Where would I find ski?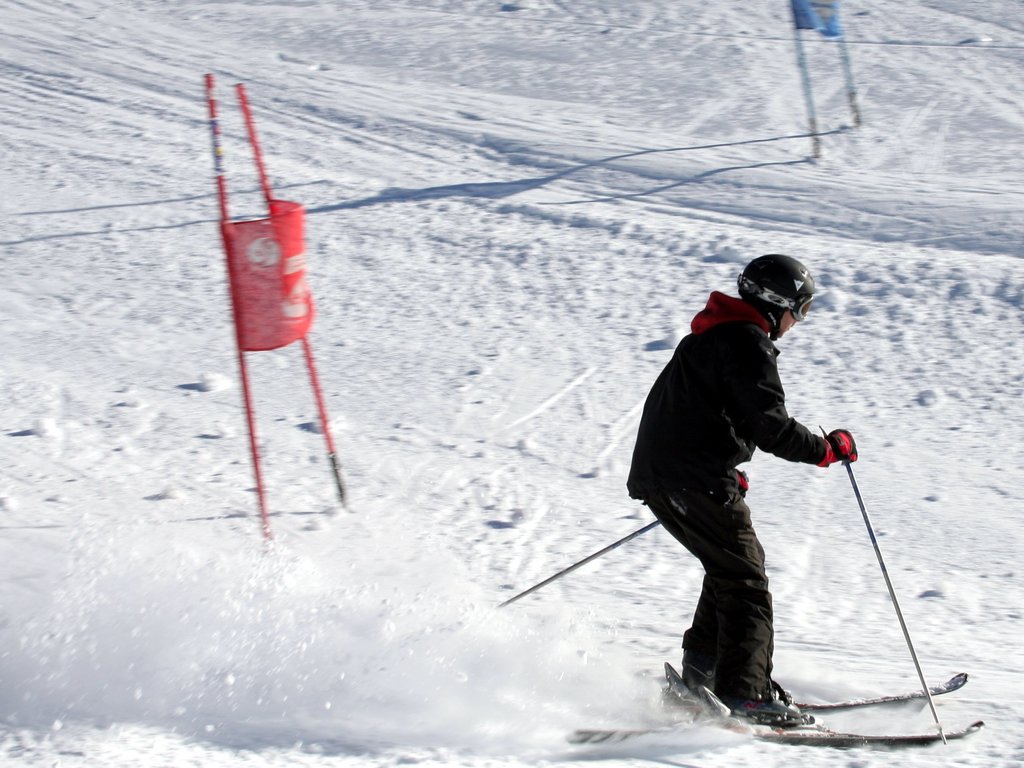
At <bbox>659, 662, 973, 721</bbox>.
